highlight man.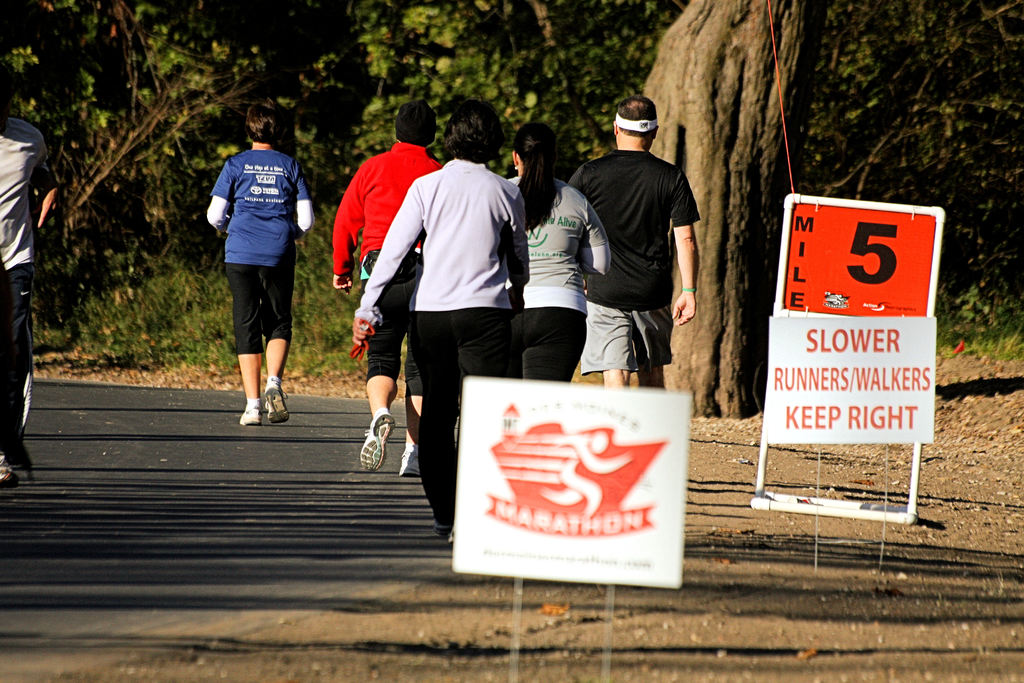
Highlighted region: bbox(572, 100, 710, 401).
